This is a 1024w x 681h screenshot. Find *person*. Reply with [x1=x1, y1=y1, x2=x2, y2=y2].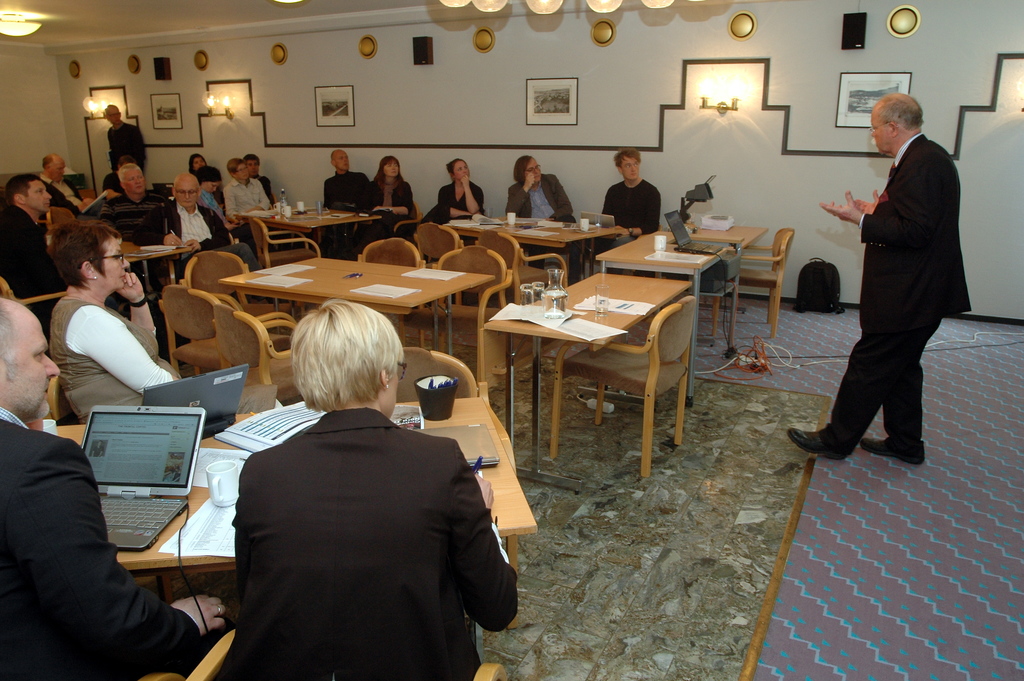
[x1=822, y1=66, x2=976, y2=509].
